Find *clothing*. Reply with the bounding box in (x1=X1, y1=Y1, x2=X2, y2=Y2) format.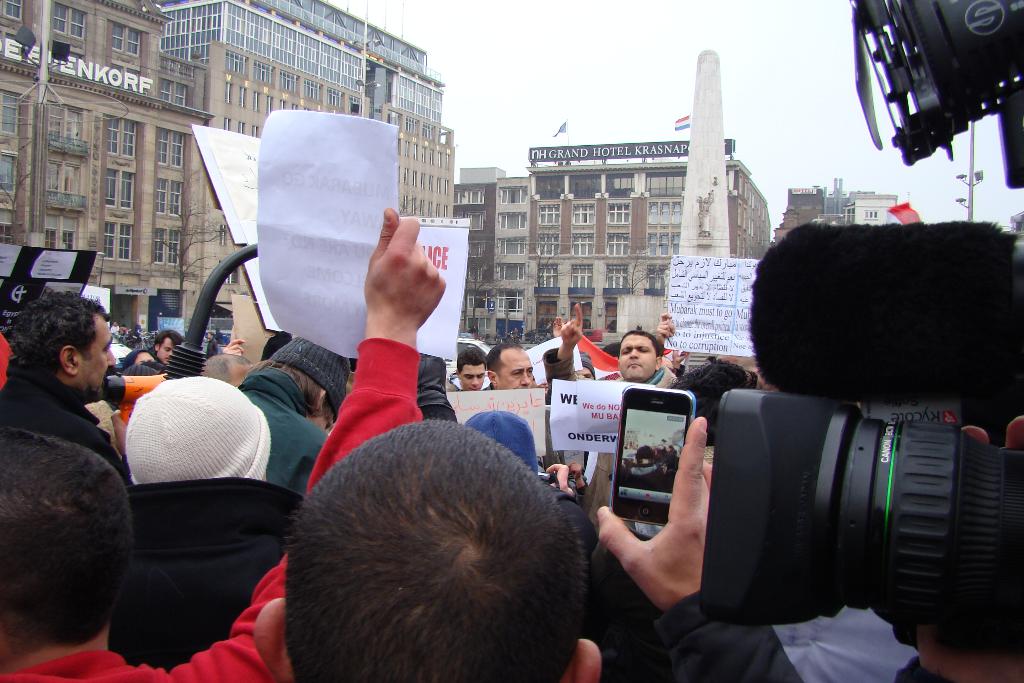
(x1=416, y1=353, x2=466, y2=424).
